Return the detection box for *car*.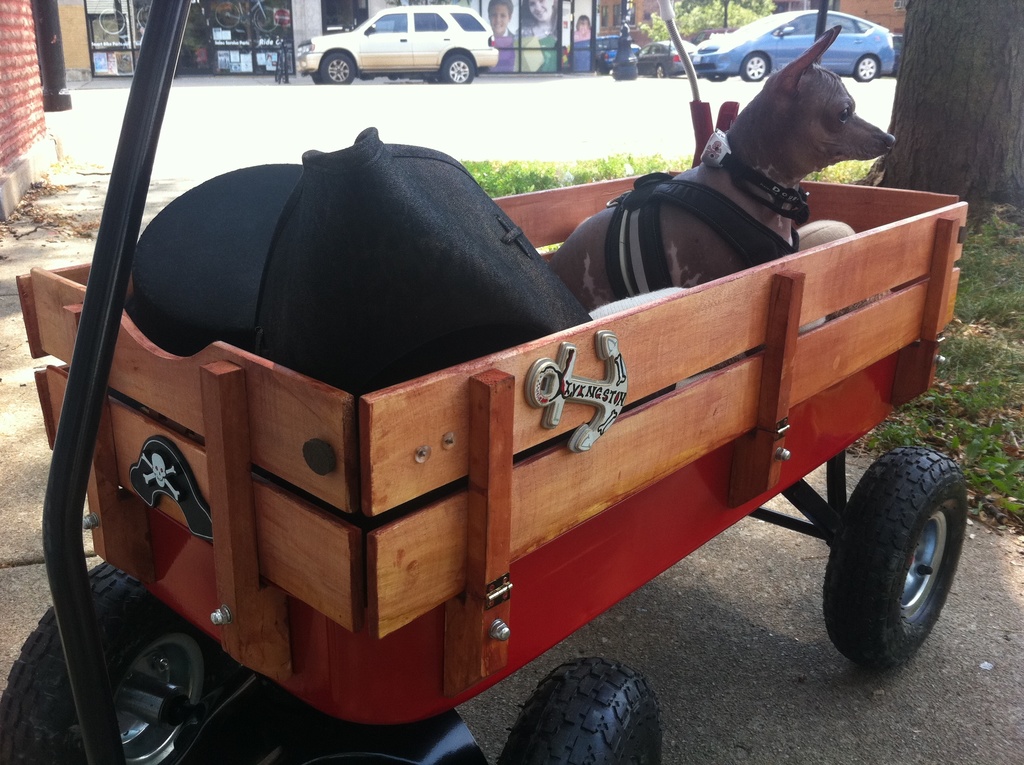
(left=637, top=38, right=696, bottom=77).
